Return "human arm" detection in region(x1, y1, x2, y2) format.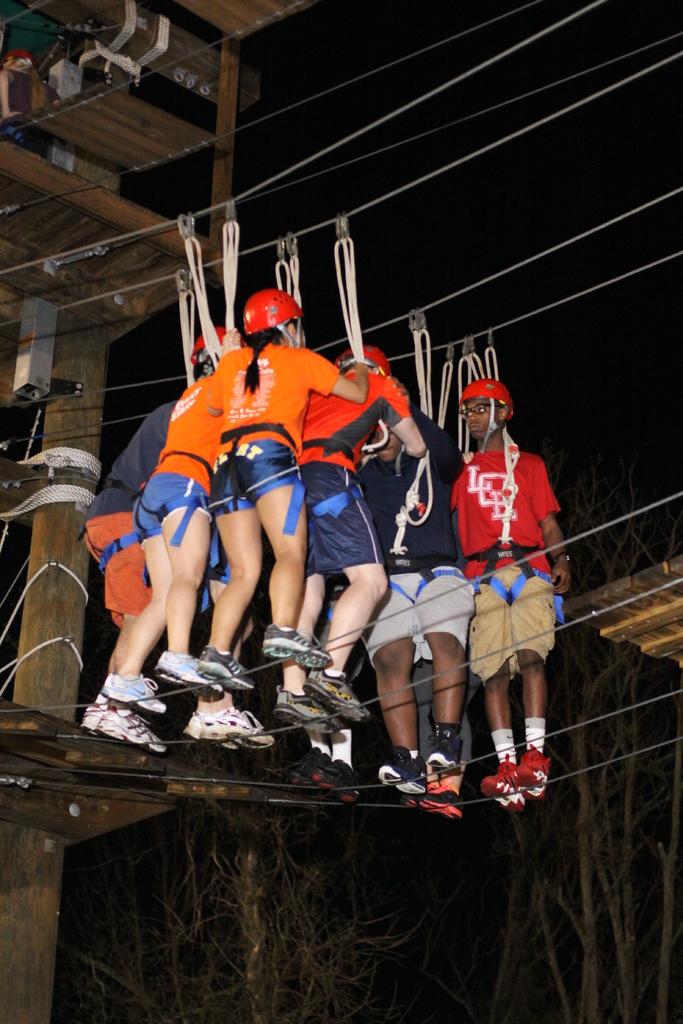
region(305, 356, 370, 401).
